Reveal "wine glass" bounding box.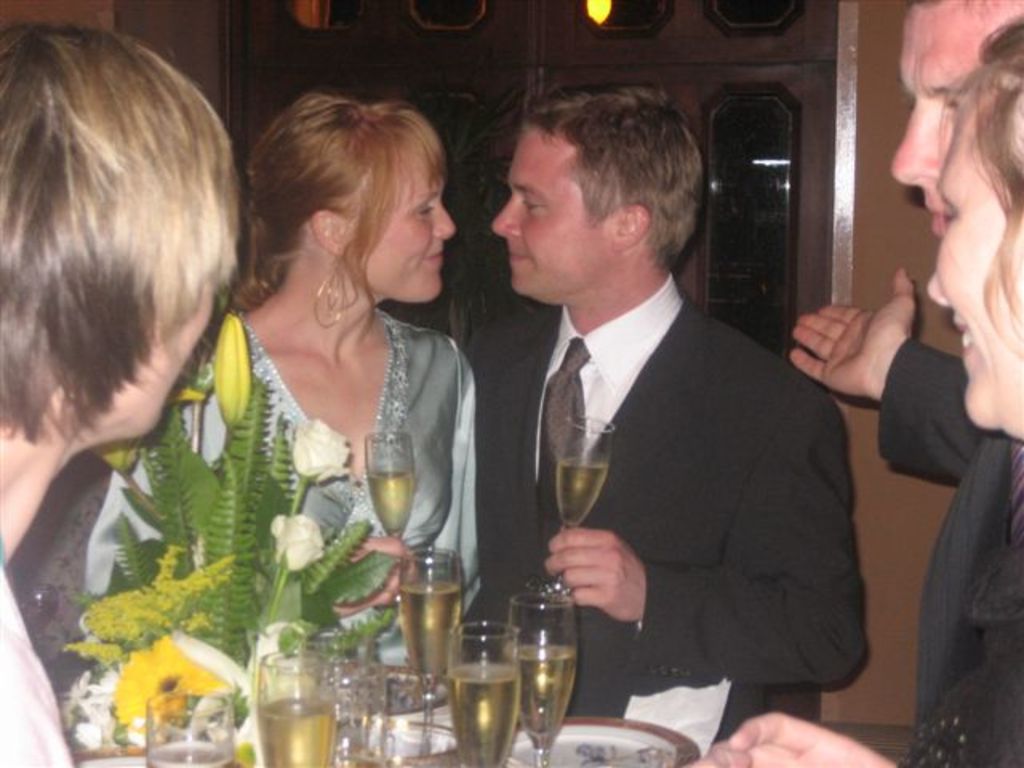
Revealed: <box>398,549,464,758</box>.
